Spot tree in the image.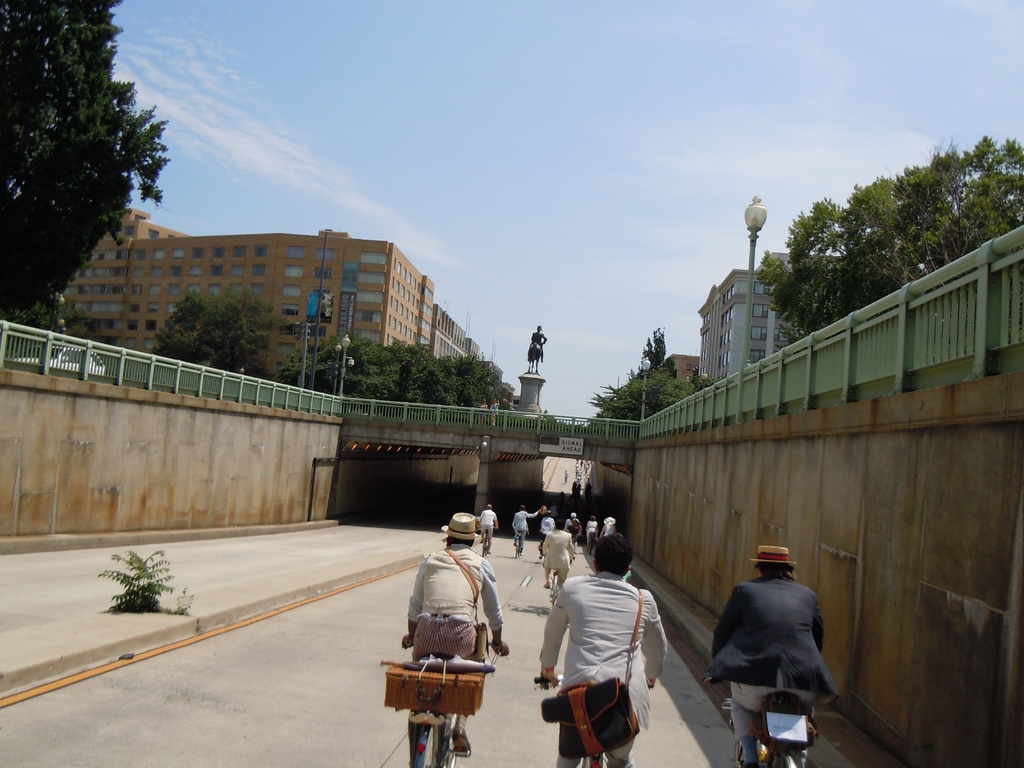
tree found at x1=17, y1=19, x2=167, y2=316.
